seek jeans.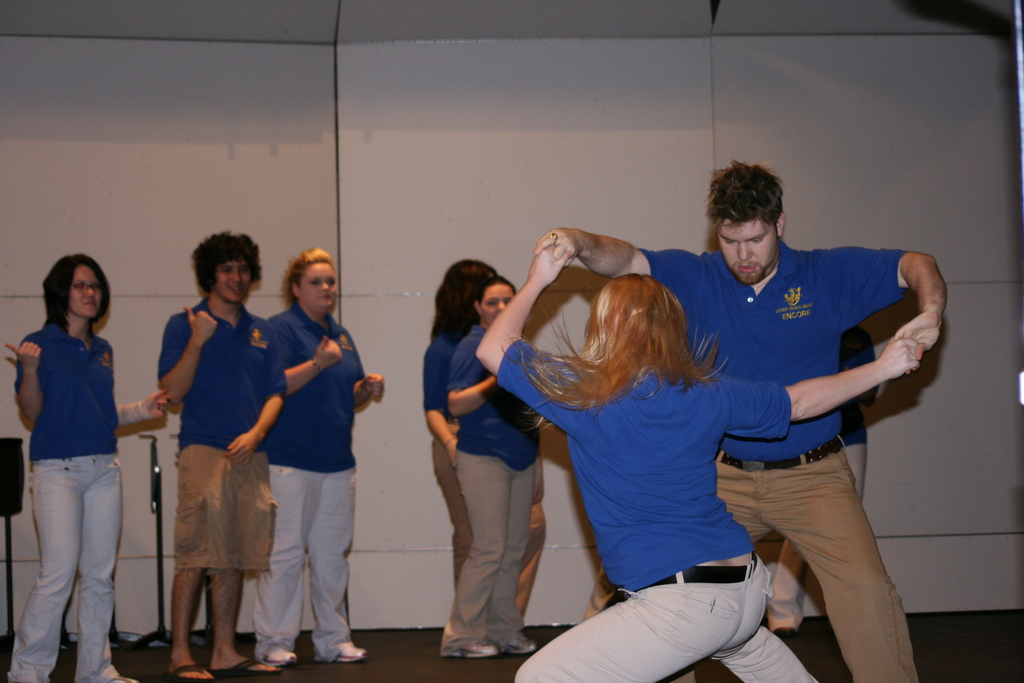
<box>20,439,129,679</box>.
